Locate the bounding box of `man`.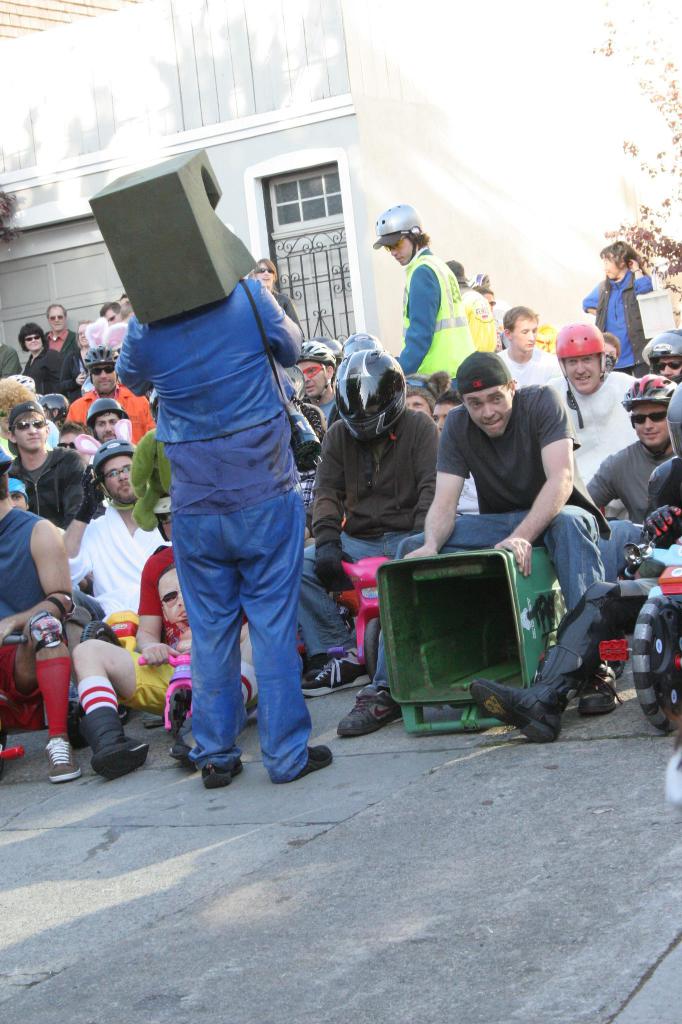
Bounding box: select_region(255, 255, 303, 334).
